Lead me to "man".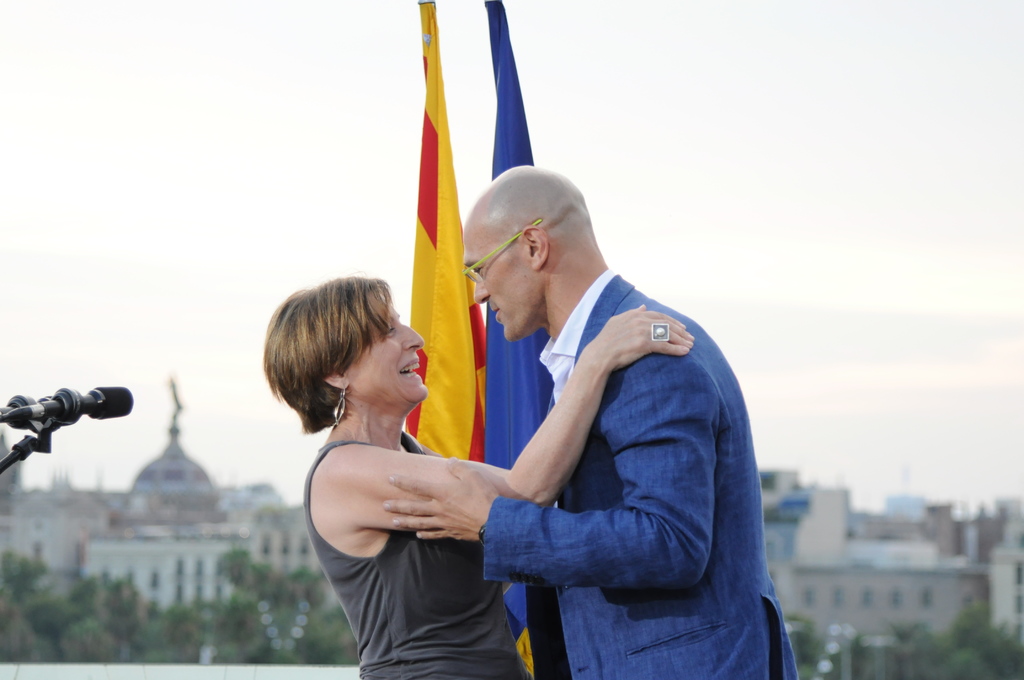
Lead to x1=381, y1=165, x2=801, y2=679.
